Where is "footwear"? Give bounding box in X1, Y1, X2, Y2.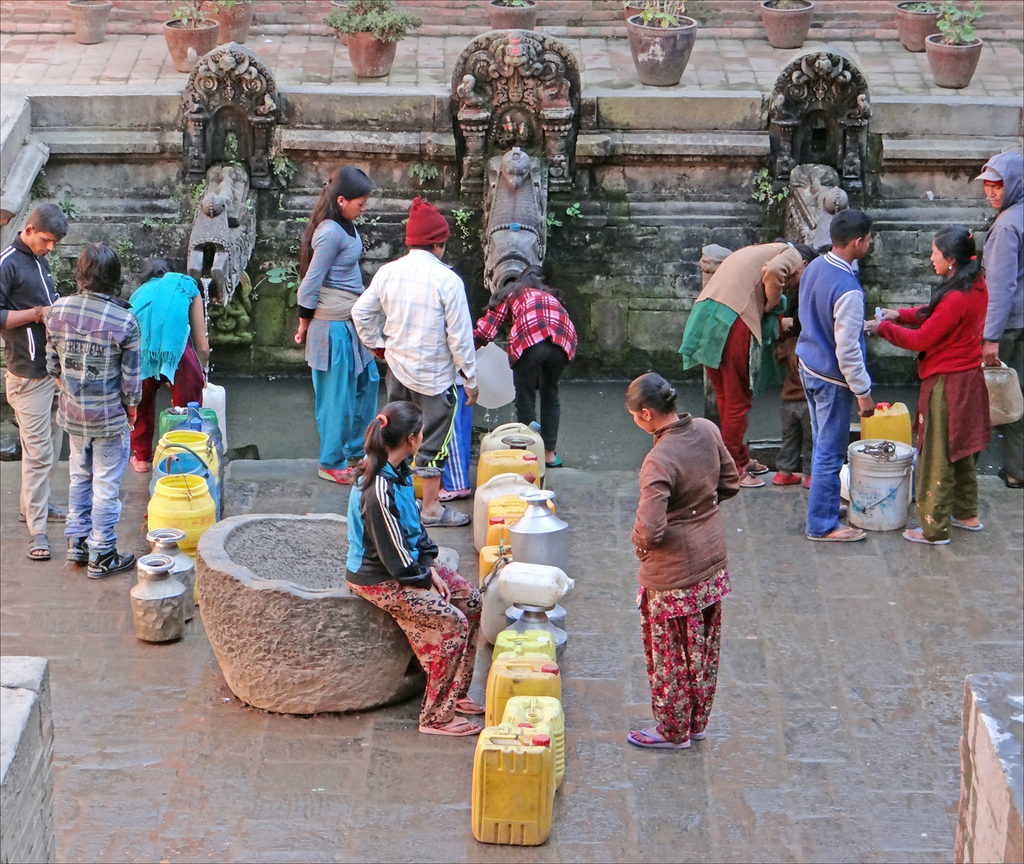
93, 540, 133, 577.
